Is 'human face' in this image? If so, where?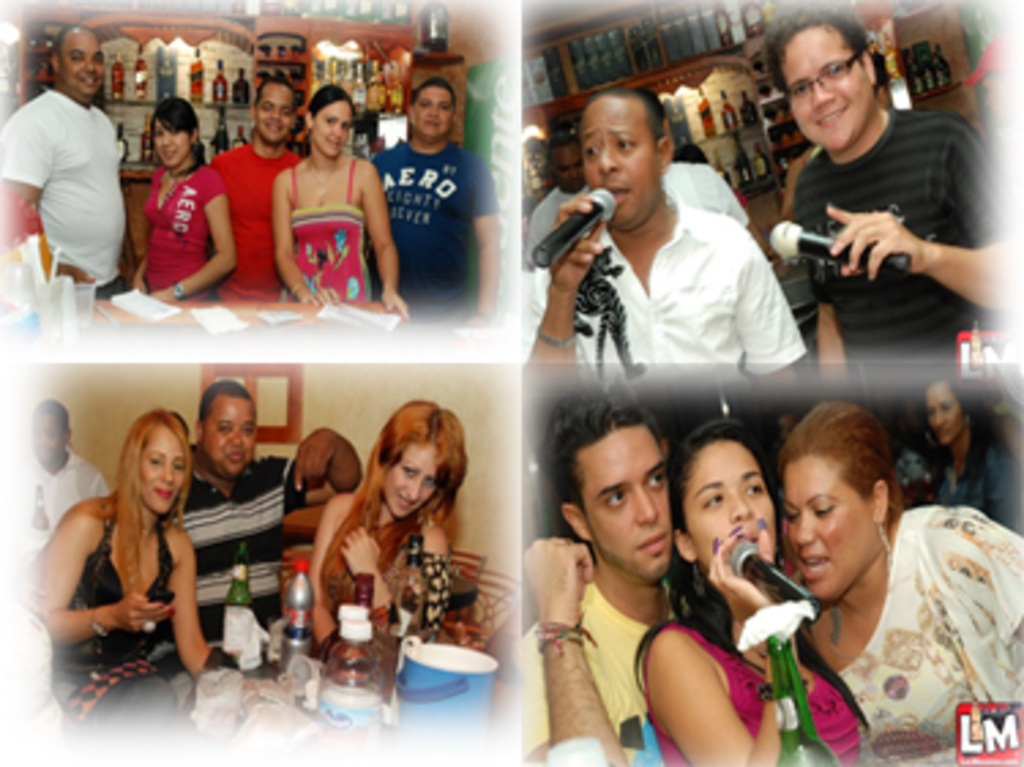
Yes, at Rect(205, 399, 257, 472).
